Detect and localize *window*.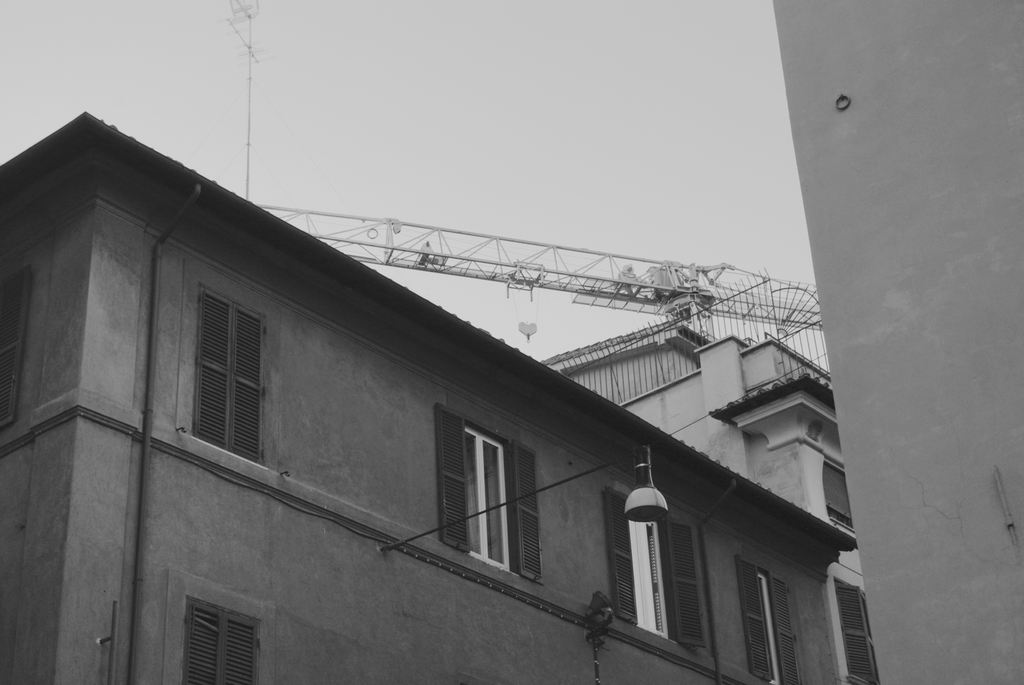
Localized at crop(460, 430, 511, 570).
